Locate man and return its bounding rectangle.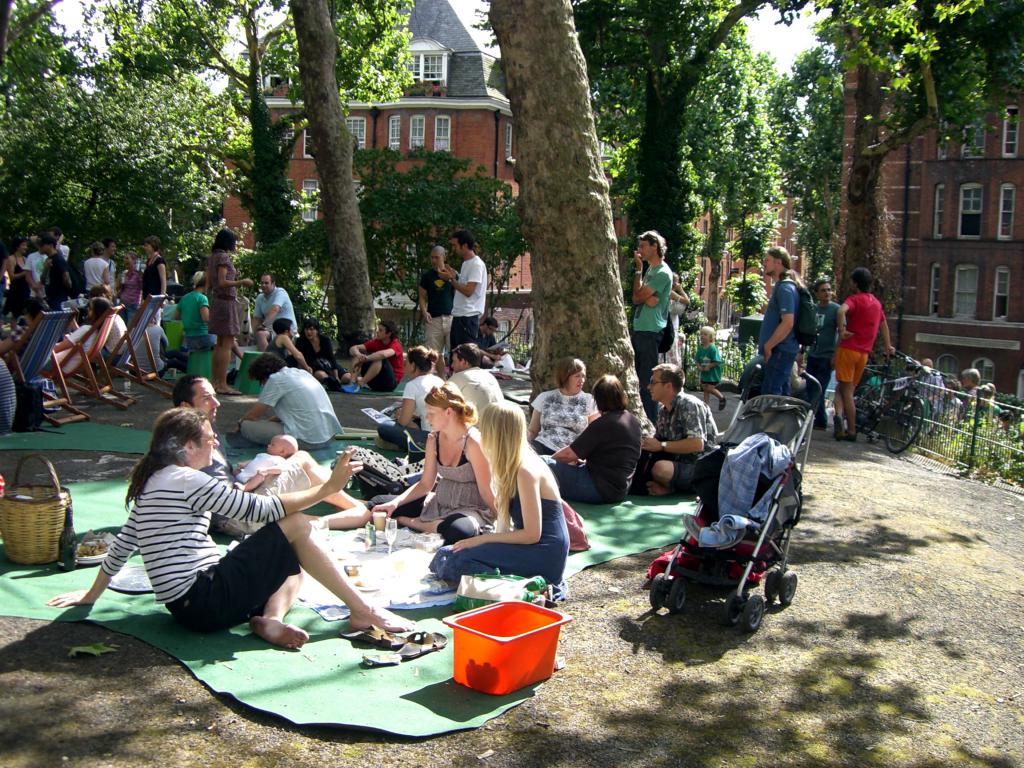
<box>914,356,945,418</box>.
